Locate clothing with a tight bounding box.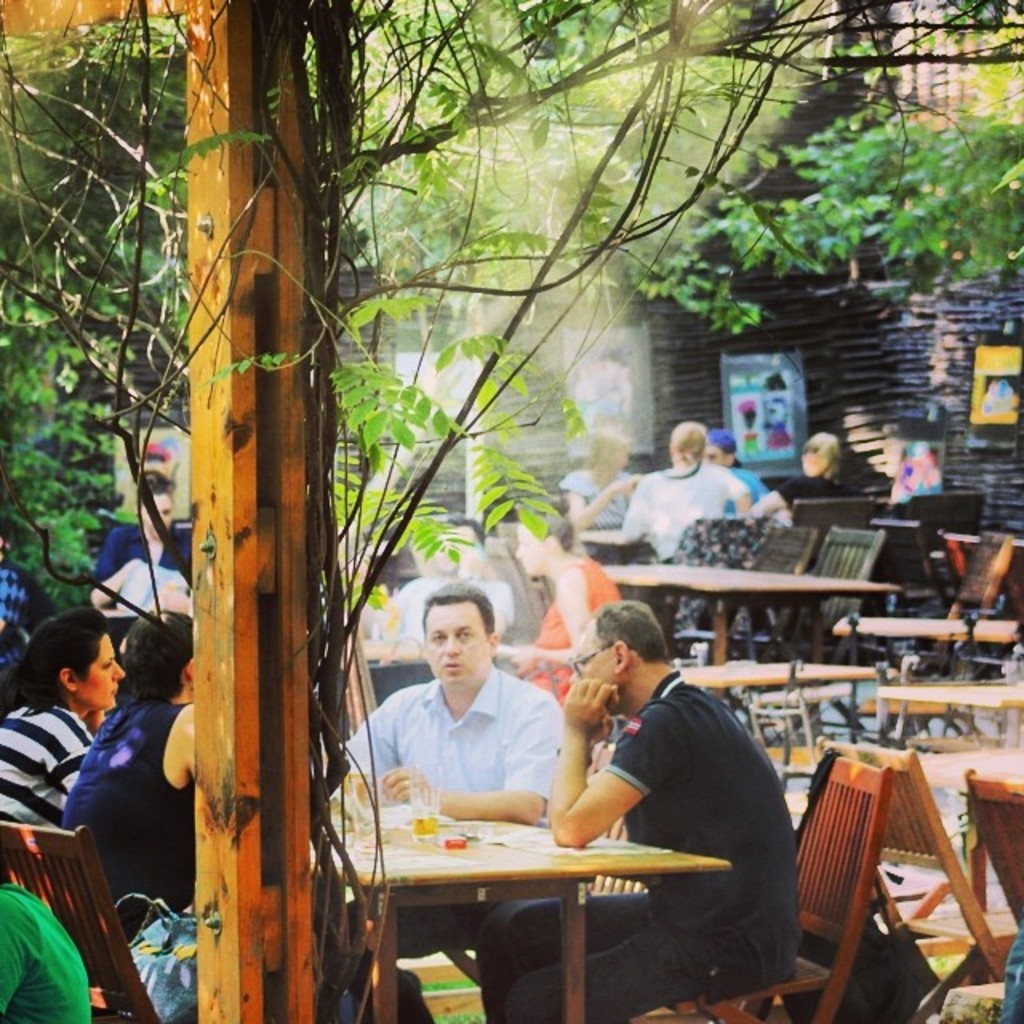
BBox(0, 880, 88, 1022).
